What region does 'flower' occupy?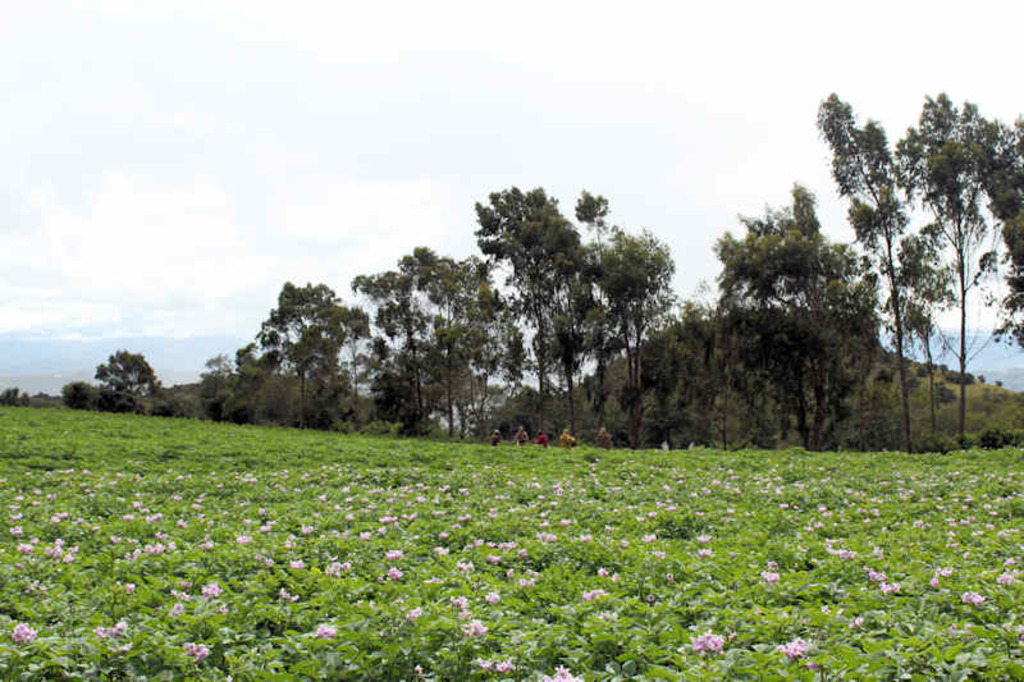
x1=492, y1=660, x2=515, y2=676.
